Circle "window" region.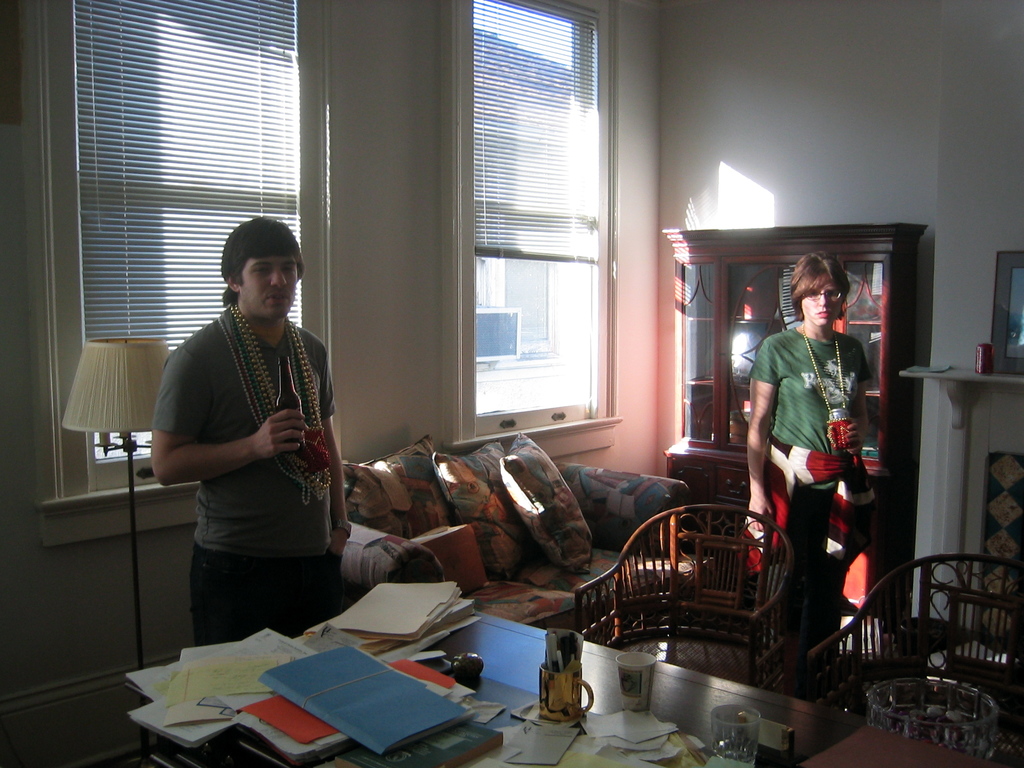
Region: 443/1/624/445.
